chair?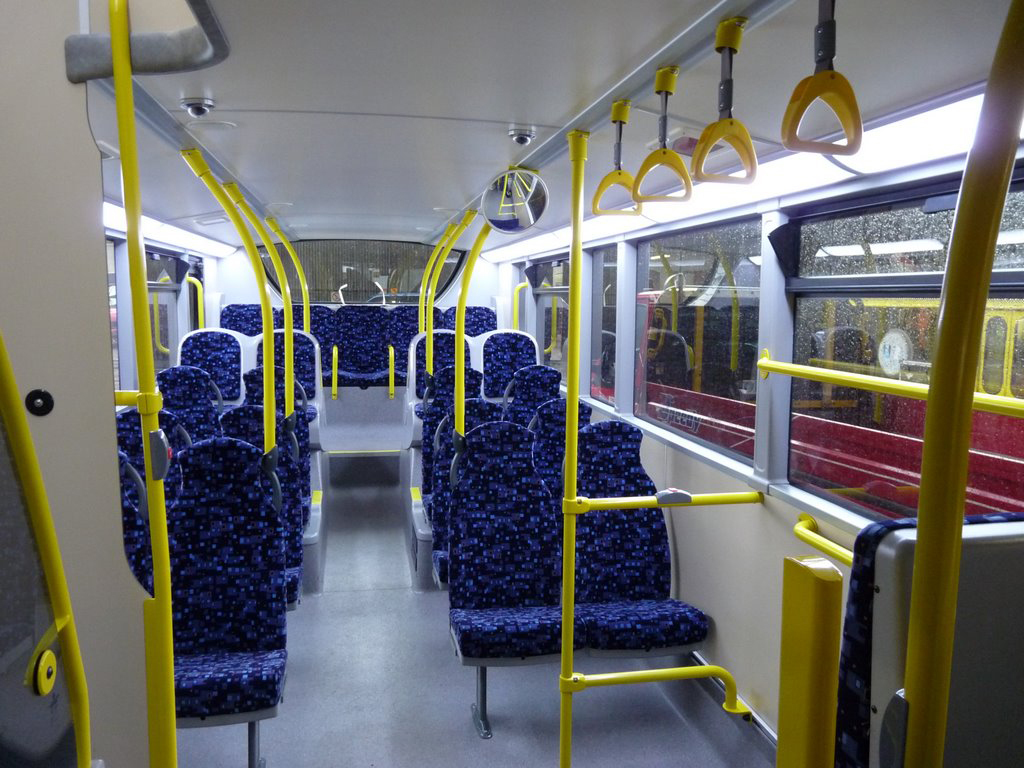
[left=222, top=406, right=299, bottom=602]
